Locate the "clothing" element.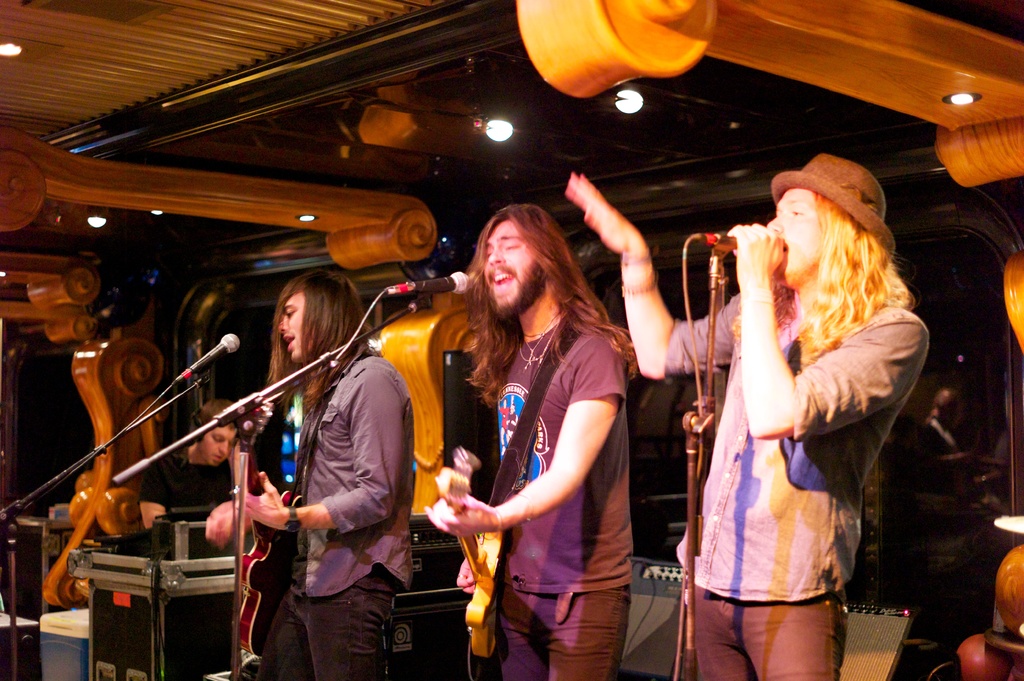
Element bbox: crop(438, 291, 628, 652).
